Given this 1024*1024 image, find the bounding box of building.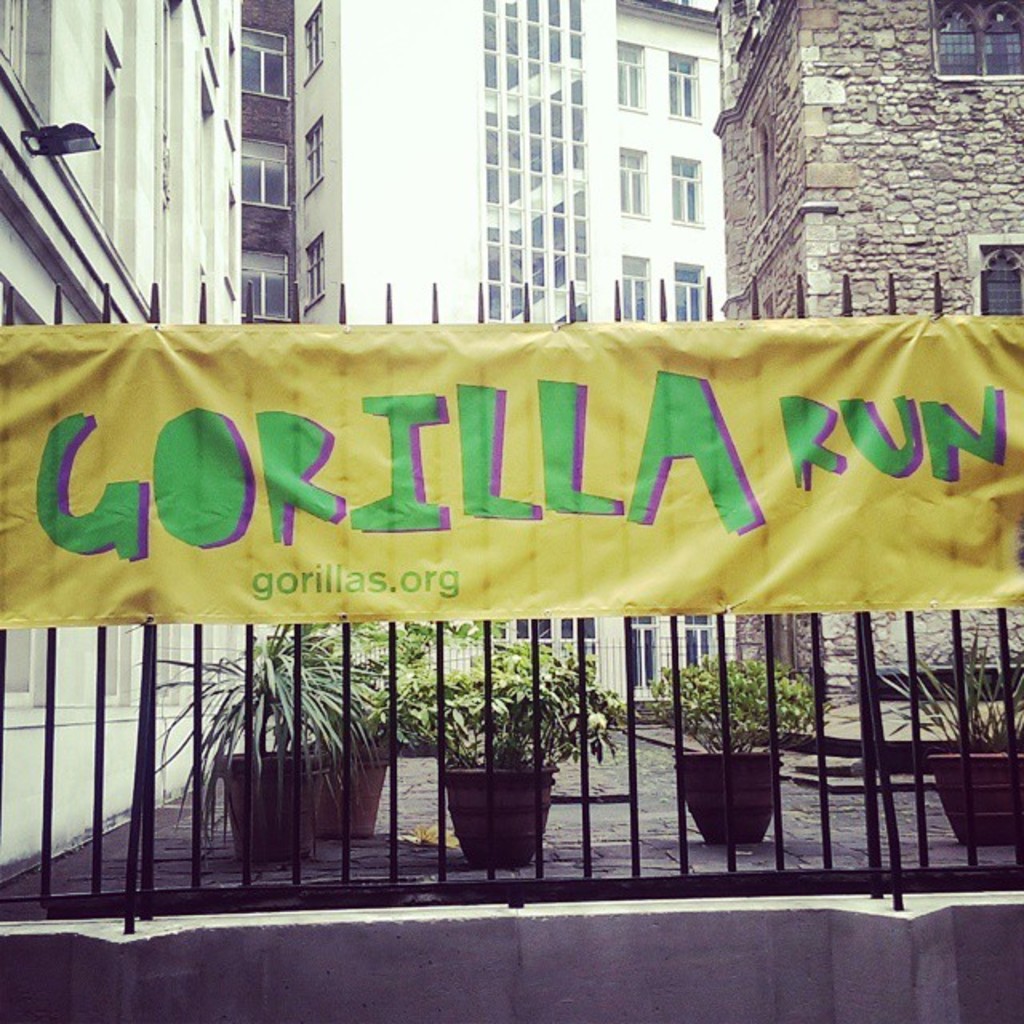
0/0/291/715.
